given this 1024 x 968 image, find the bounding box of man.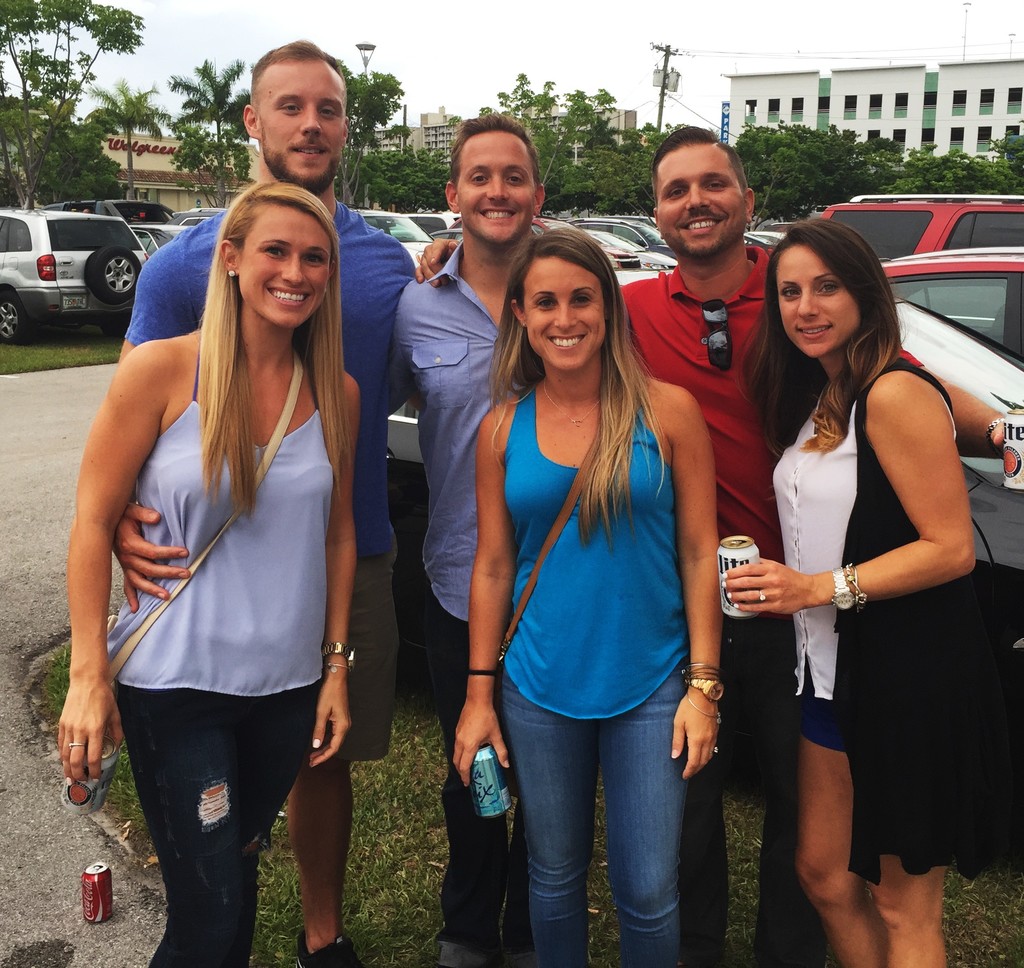
[x1=405, y1=127, x2=1023, y2=967].
